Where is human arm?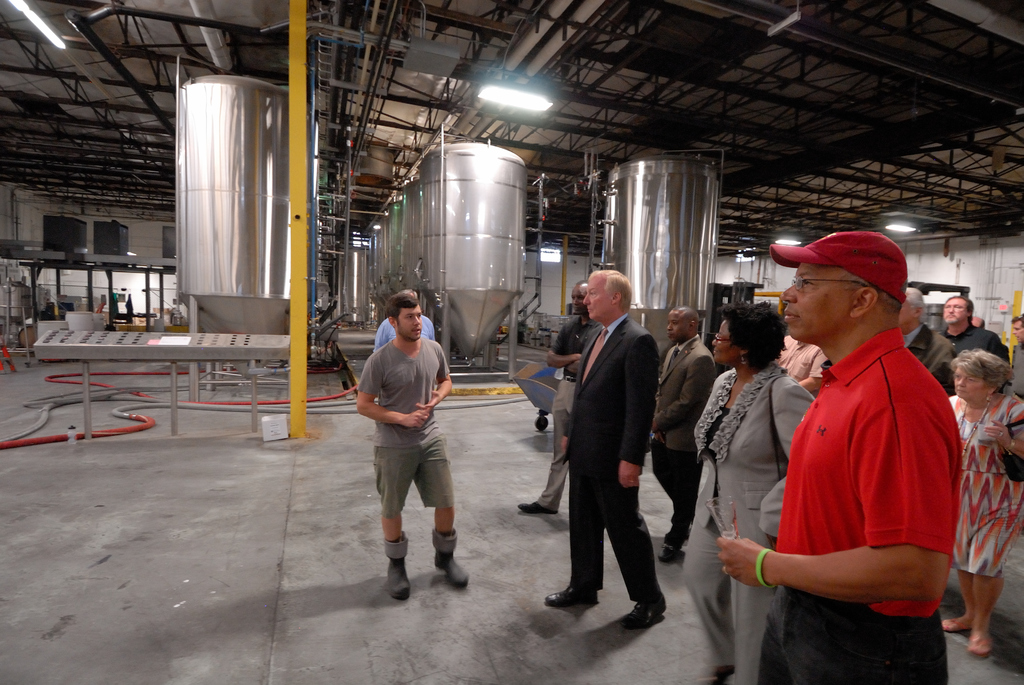
[712,410,960,599].
